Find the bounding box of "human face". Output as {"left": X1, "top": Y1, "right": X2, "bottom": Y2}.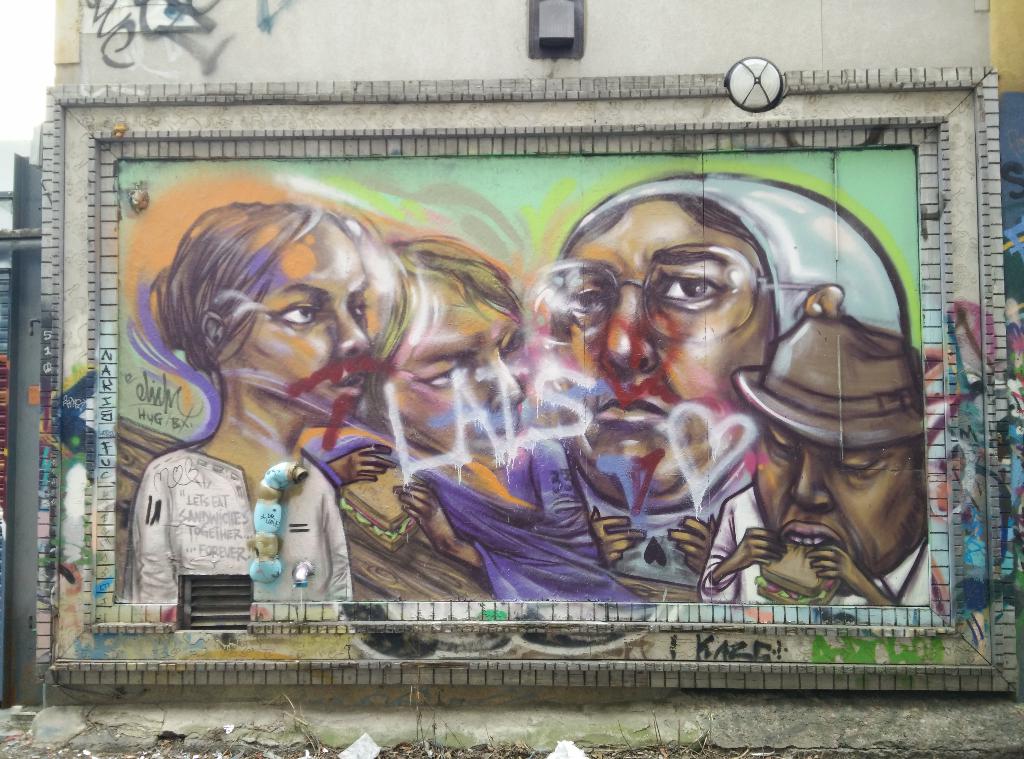
{"left": 744, "top": 427, "right": 936, "bottom": 566}.
